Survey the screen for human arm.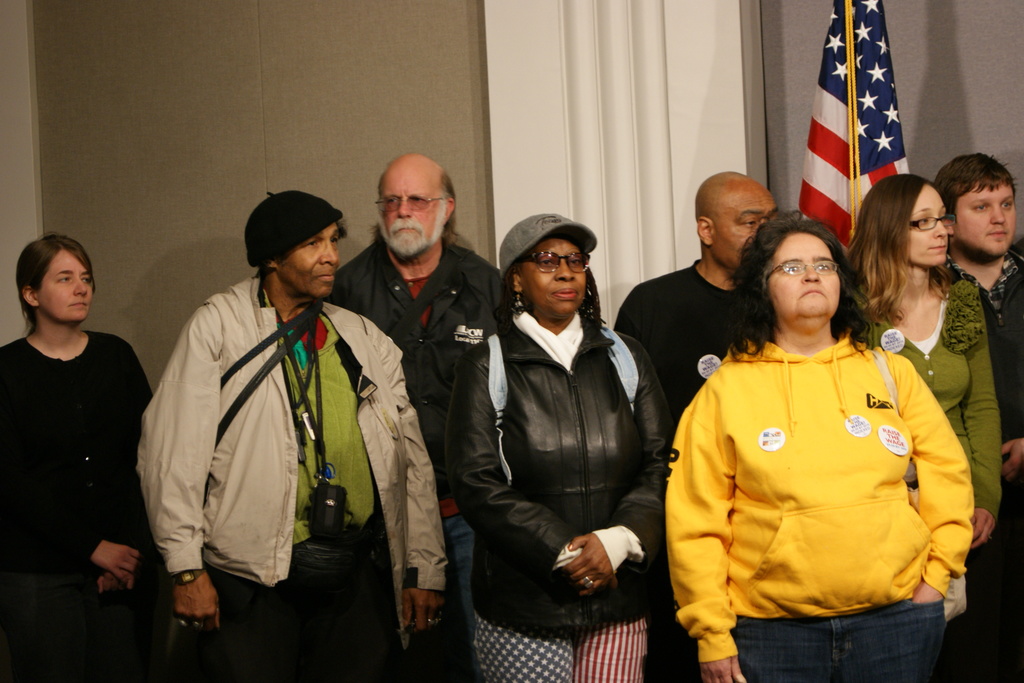
Survey found: l=380, t=356, r=450, b=635.
